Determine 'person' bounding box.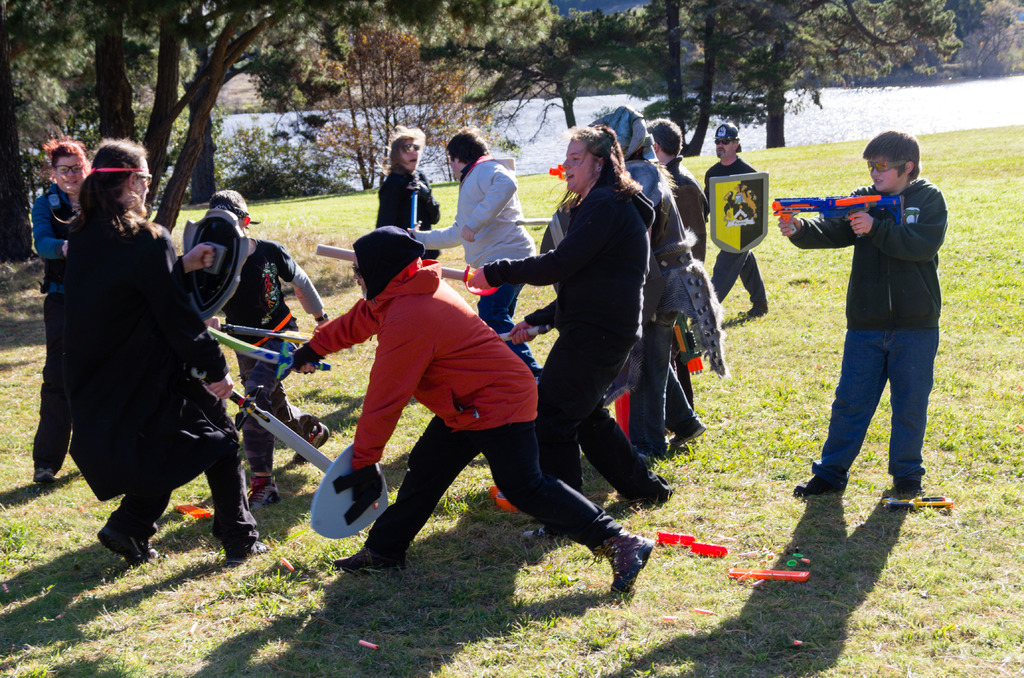
Determined: {"x1": 793, "y1": 117, "x2": 950, "y2": 531}.
